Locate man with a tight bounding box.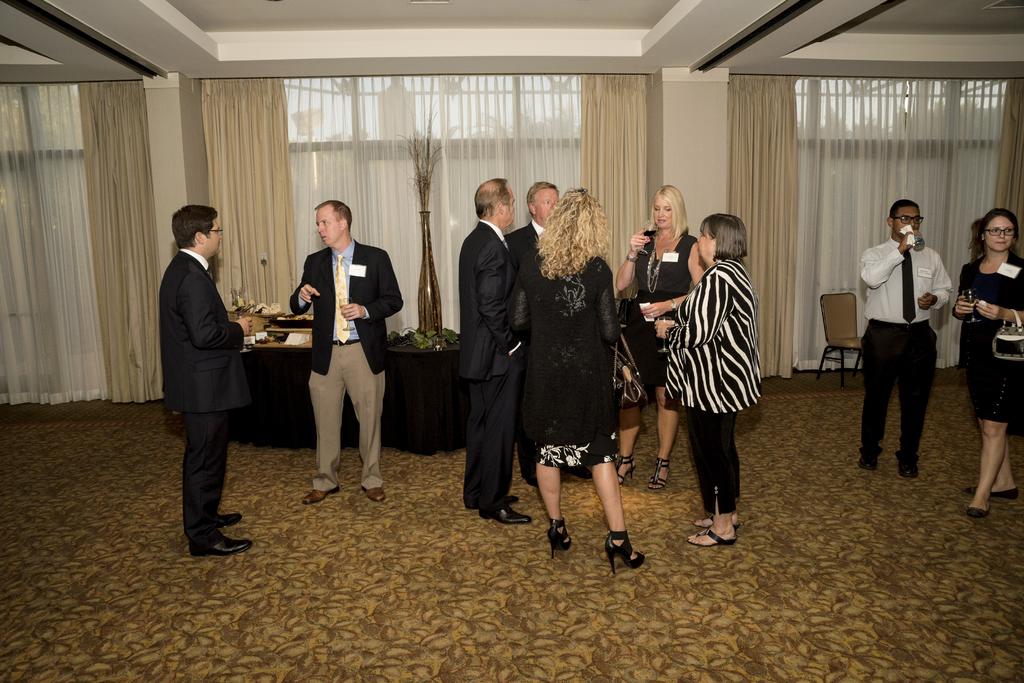
box=[284, 198, 402, 501].
